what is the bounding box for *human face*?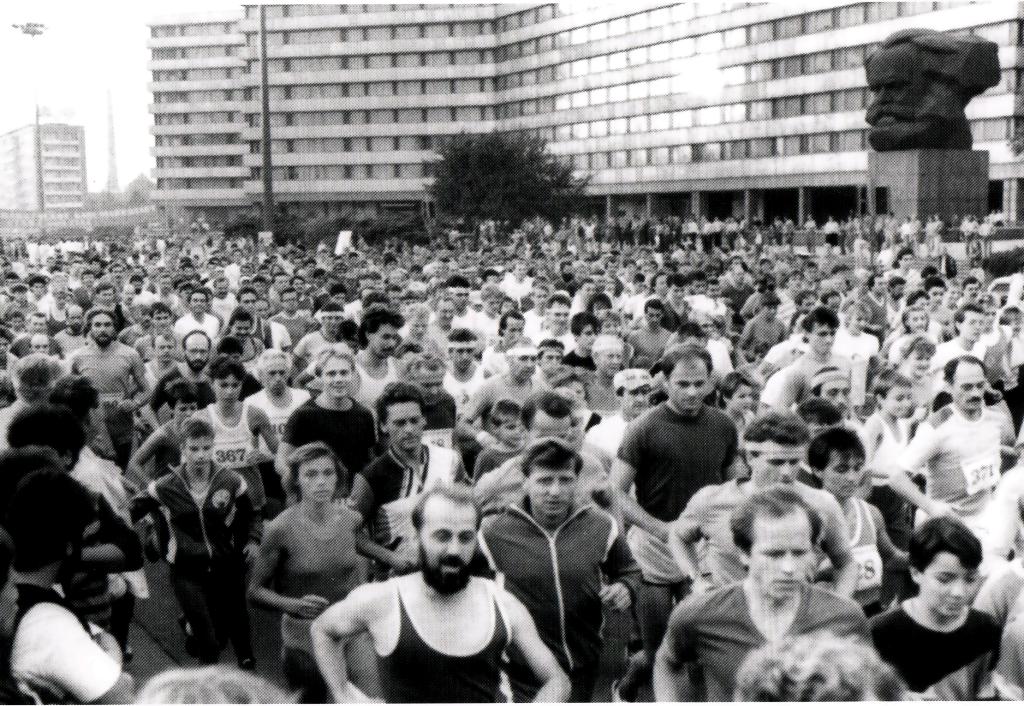
(849,315,865,332).
